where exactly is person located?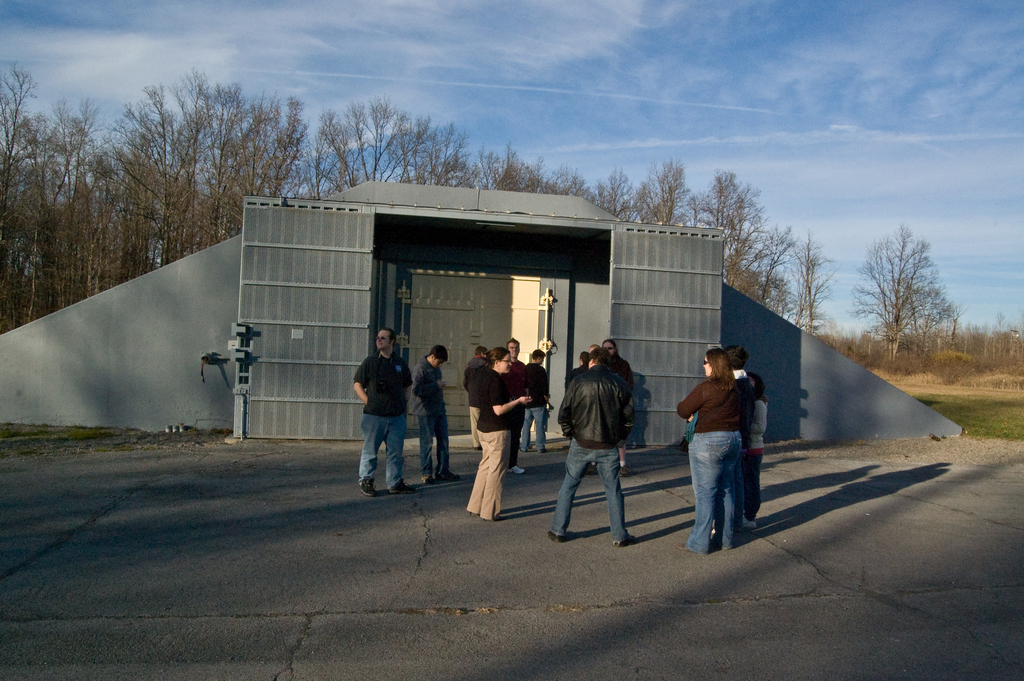
Its bounding box is box=[465, 346, 533, 526].
